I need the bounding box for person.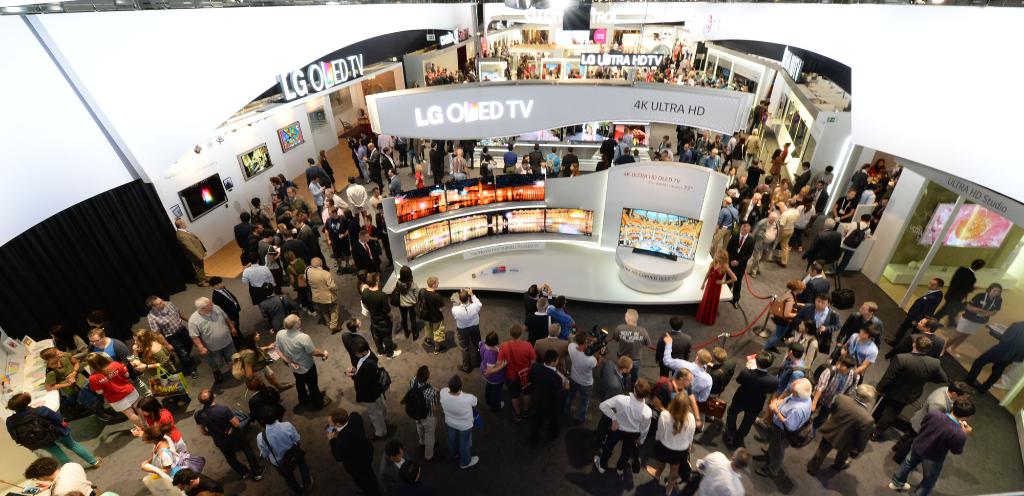
Here it is: crop(356, 267, 368, 318).
